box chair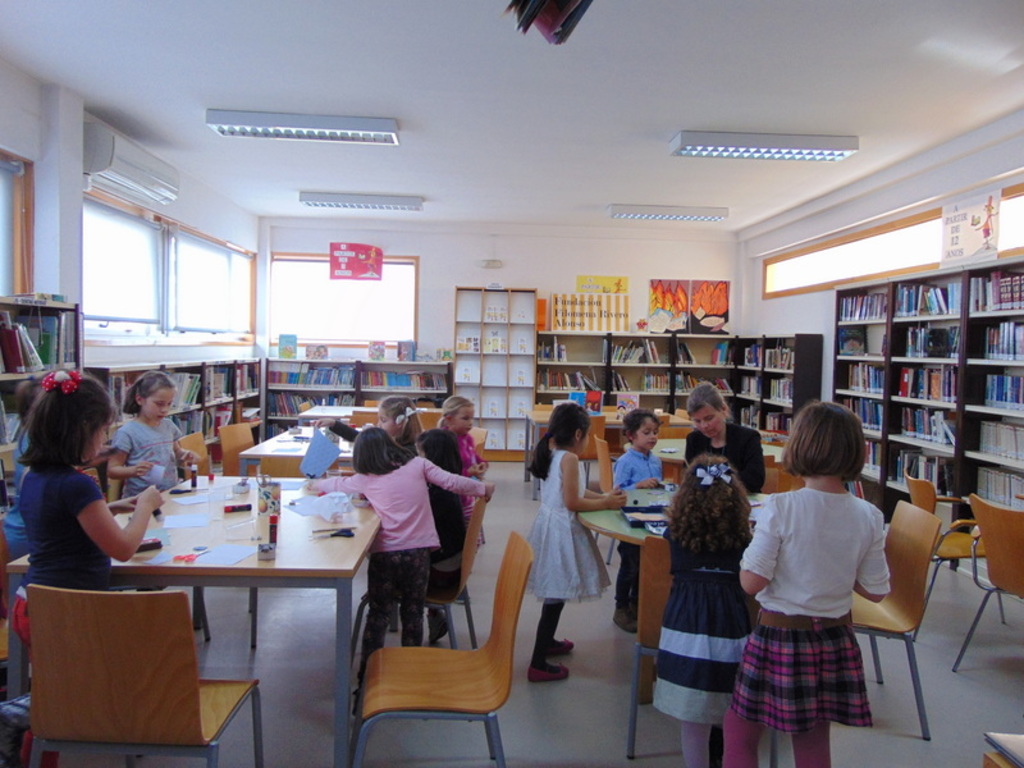
(349, 488, 490, 662)
